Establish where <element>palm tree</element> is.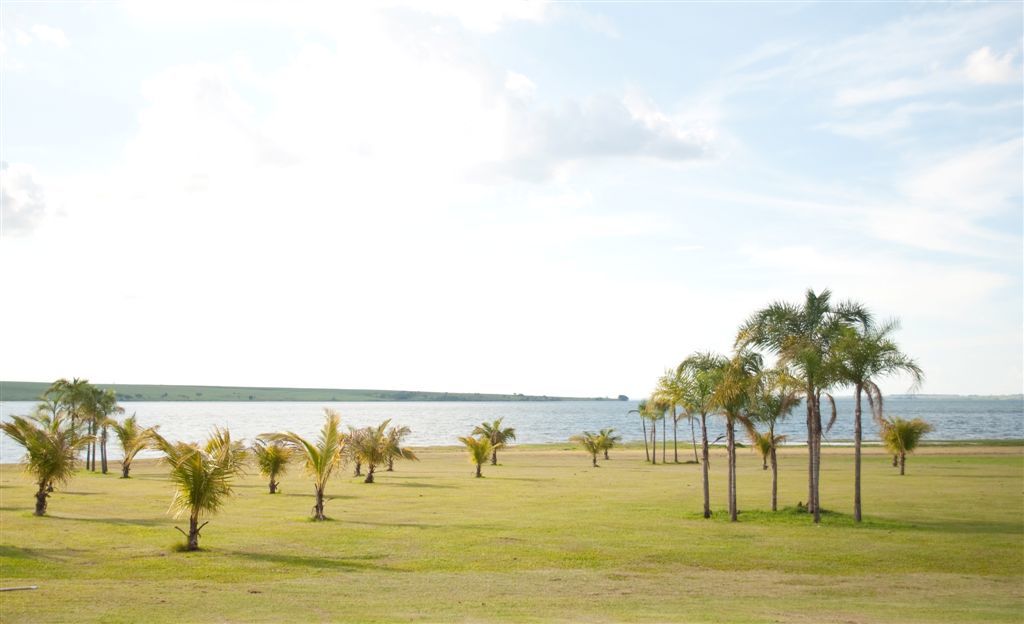
Established at <box>305,413,351,510</box>.
